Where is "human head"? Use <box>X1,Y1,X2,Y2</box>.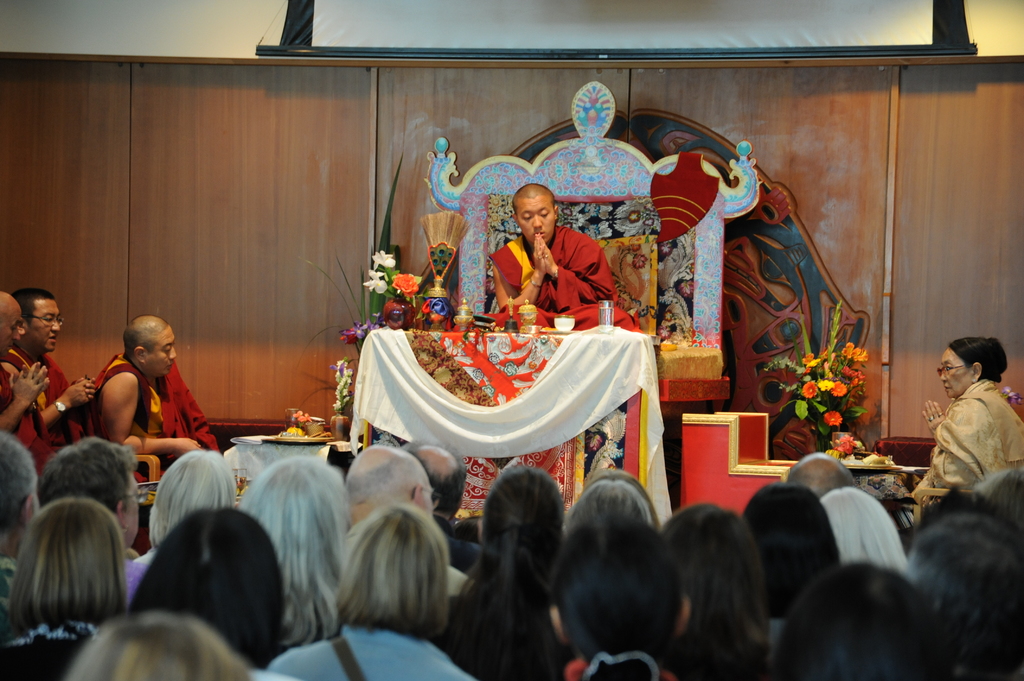
<box>516,188,563,239</box>.
